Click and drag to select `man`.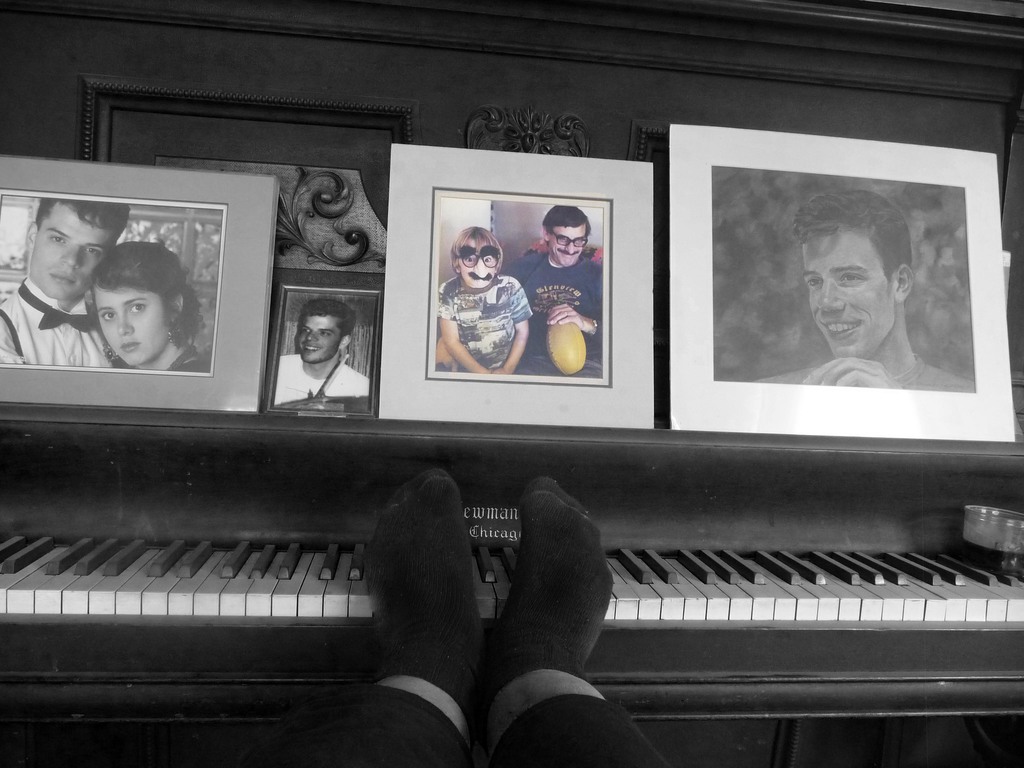
Selection: <bbox>780, 196, 964, 395</bbox>.
